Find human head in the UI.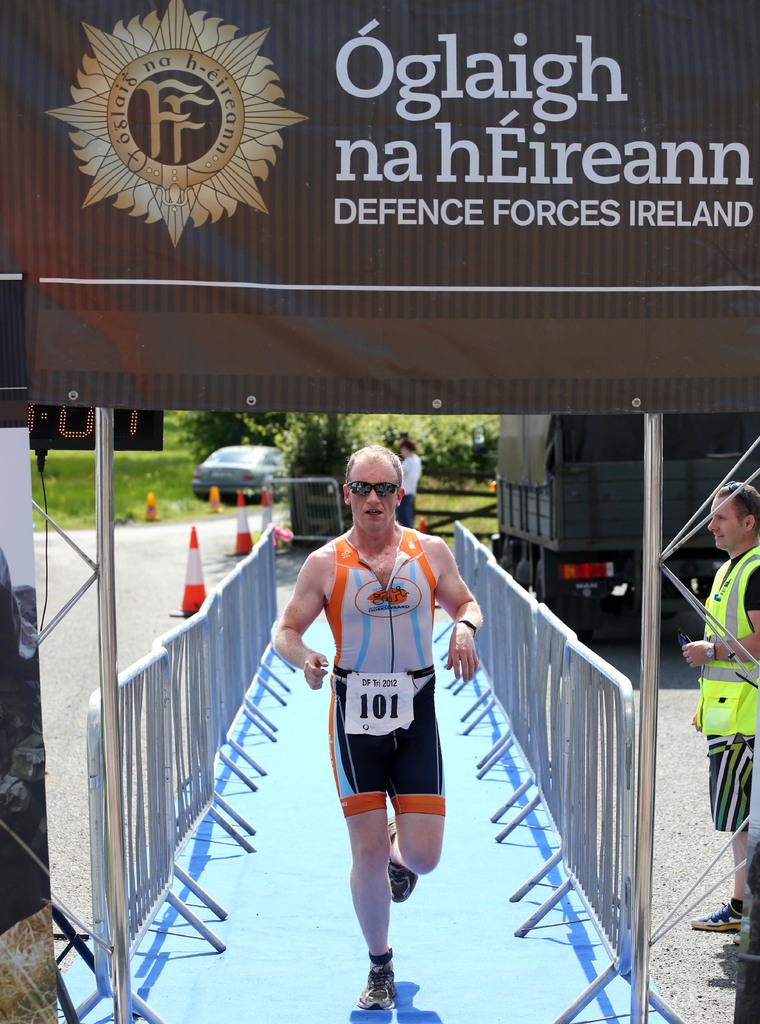
UI element at Rect(345, 442, 422, 540).
